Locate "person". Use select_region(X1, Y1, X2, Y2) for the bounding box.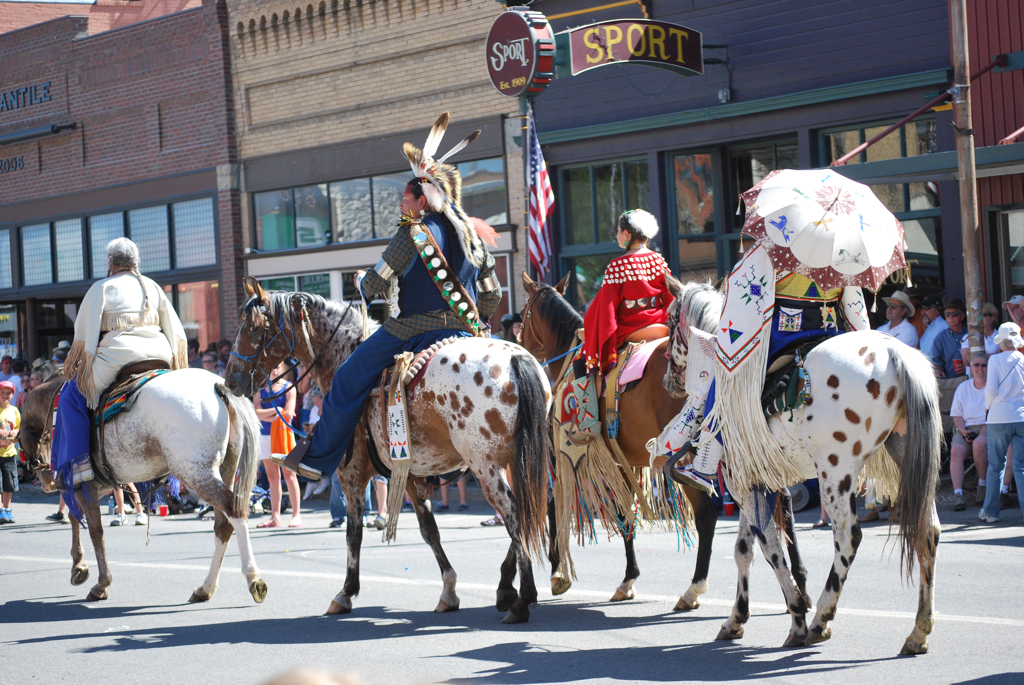
select_region(949, 348, 996, 520).
